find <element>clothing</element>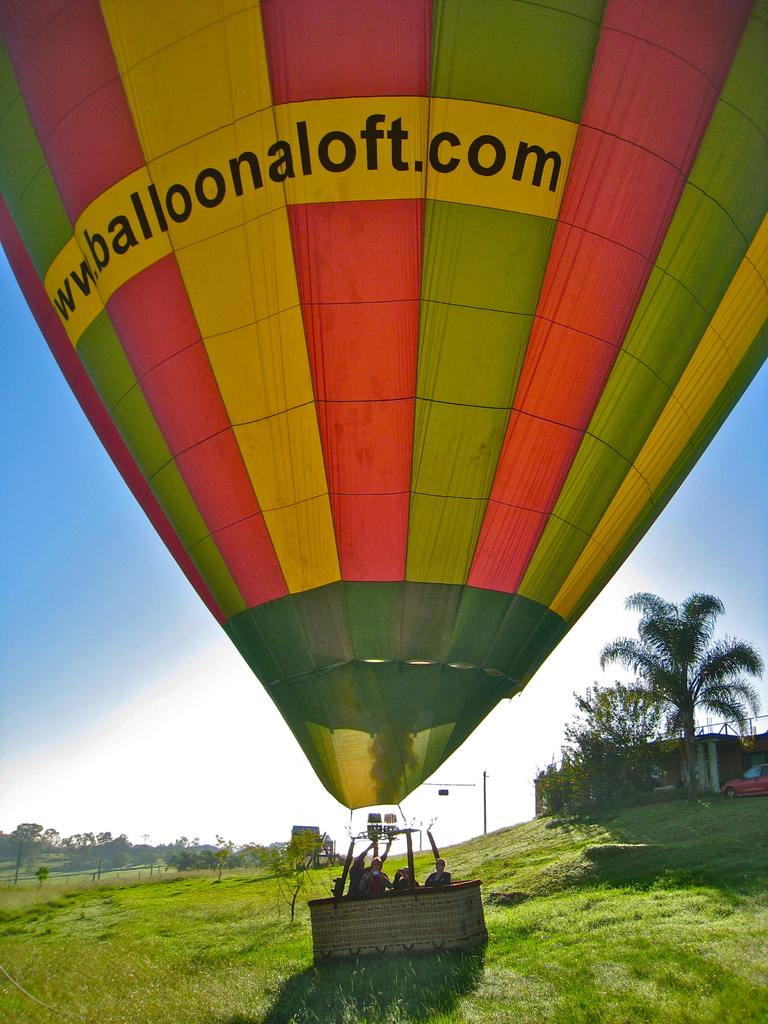
(x1=343, y1=847, x2=387, y2=894)
